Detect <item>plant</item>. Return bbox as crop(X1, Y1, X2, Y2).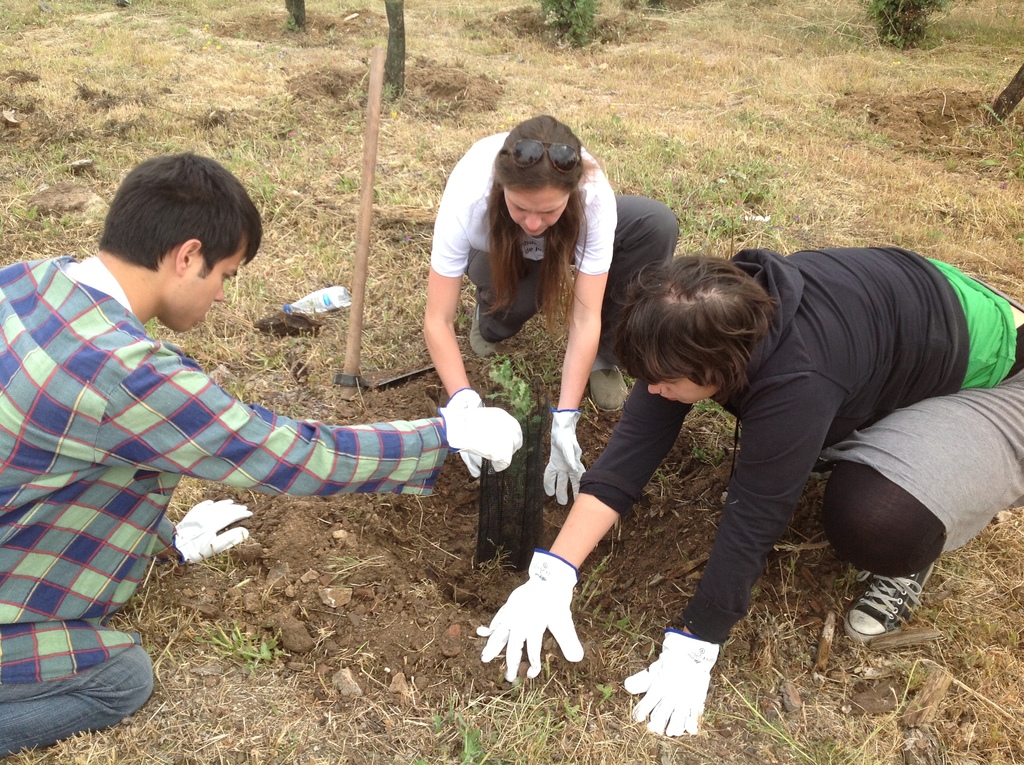
crop(570, 608, 668, 643).
